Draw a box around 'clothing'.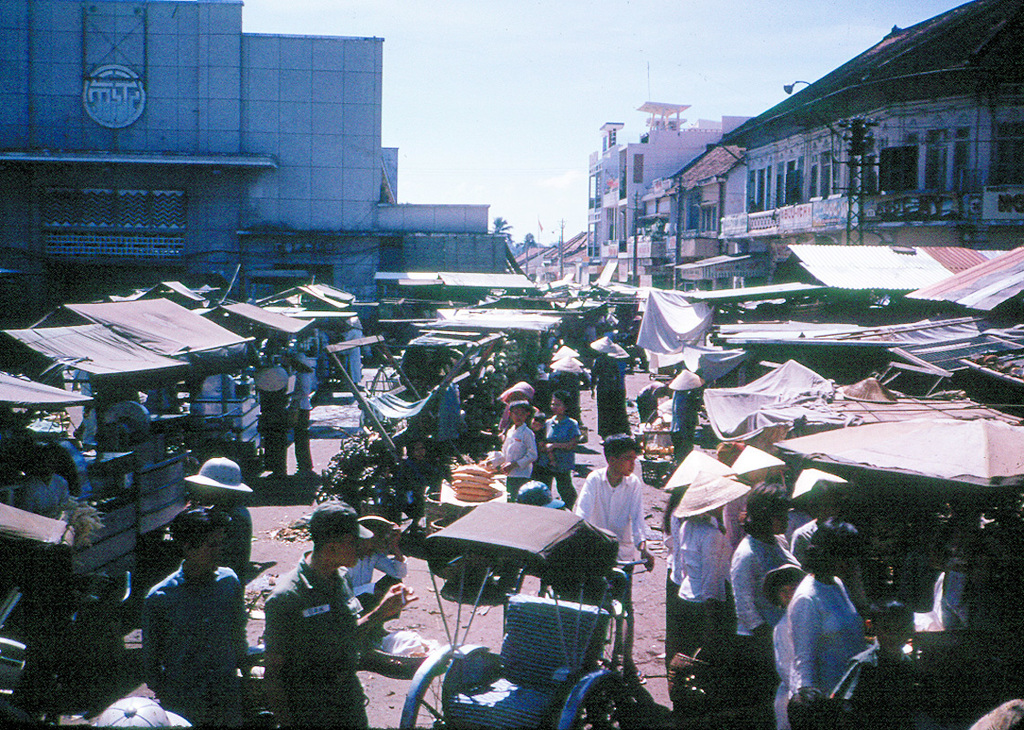
detection(264, 395, 287, 470).
